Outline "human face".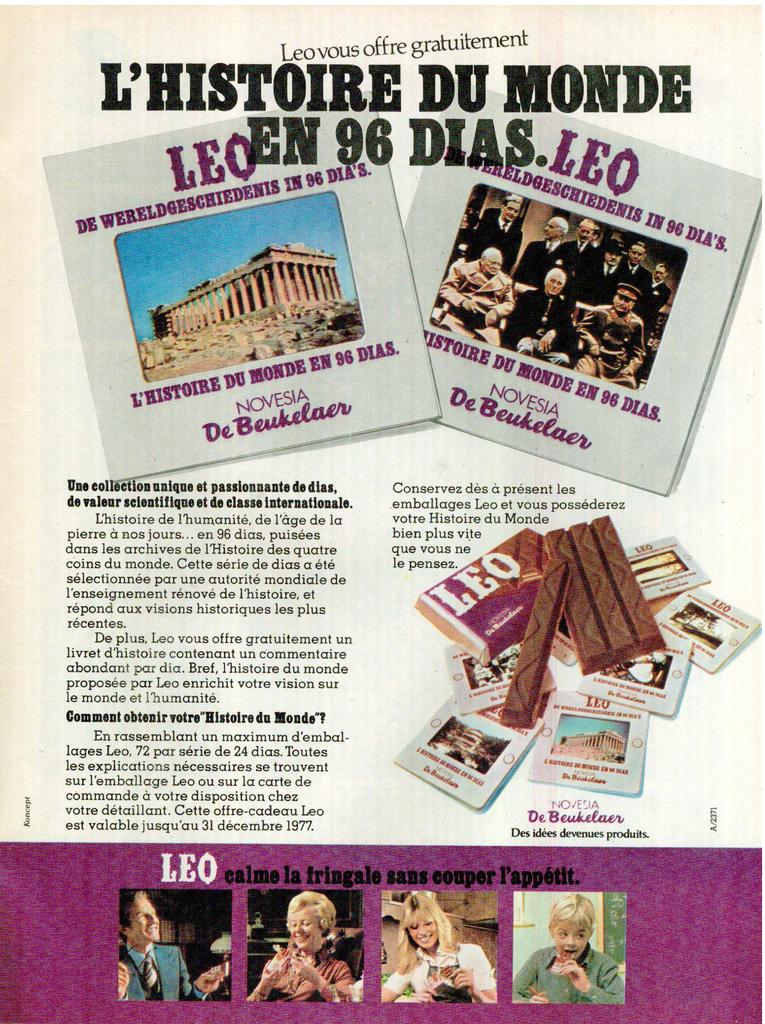
Outline: l=503, t=204, r=522, b=223.
